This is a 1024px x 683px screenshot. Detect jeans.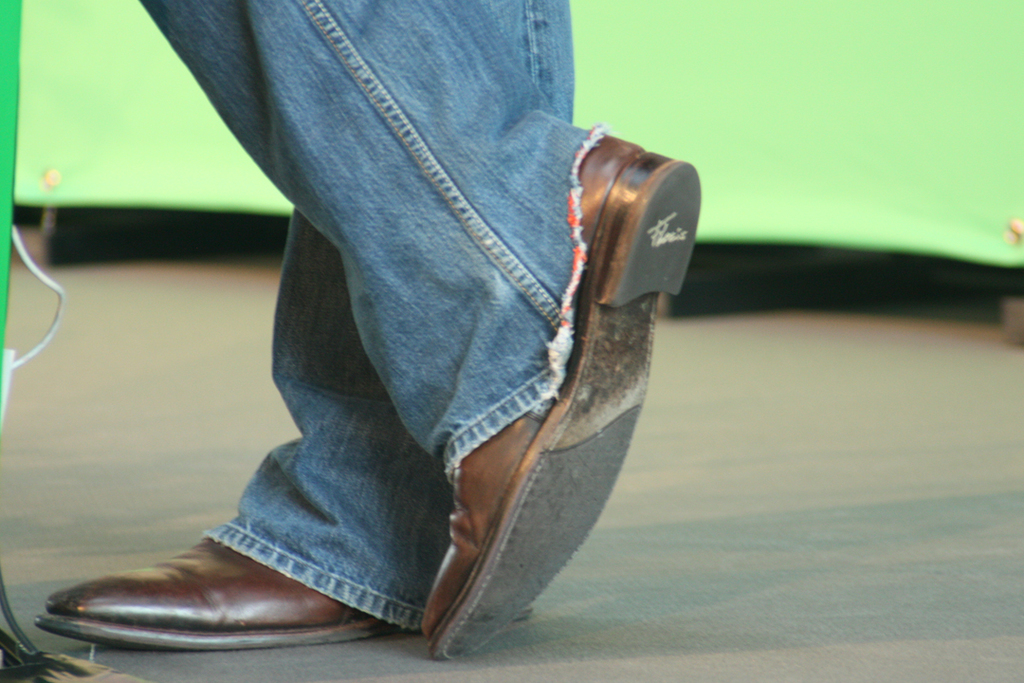
<box>166,28,634,569</box>.
